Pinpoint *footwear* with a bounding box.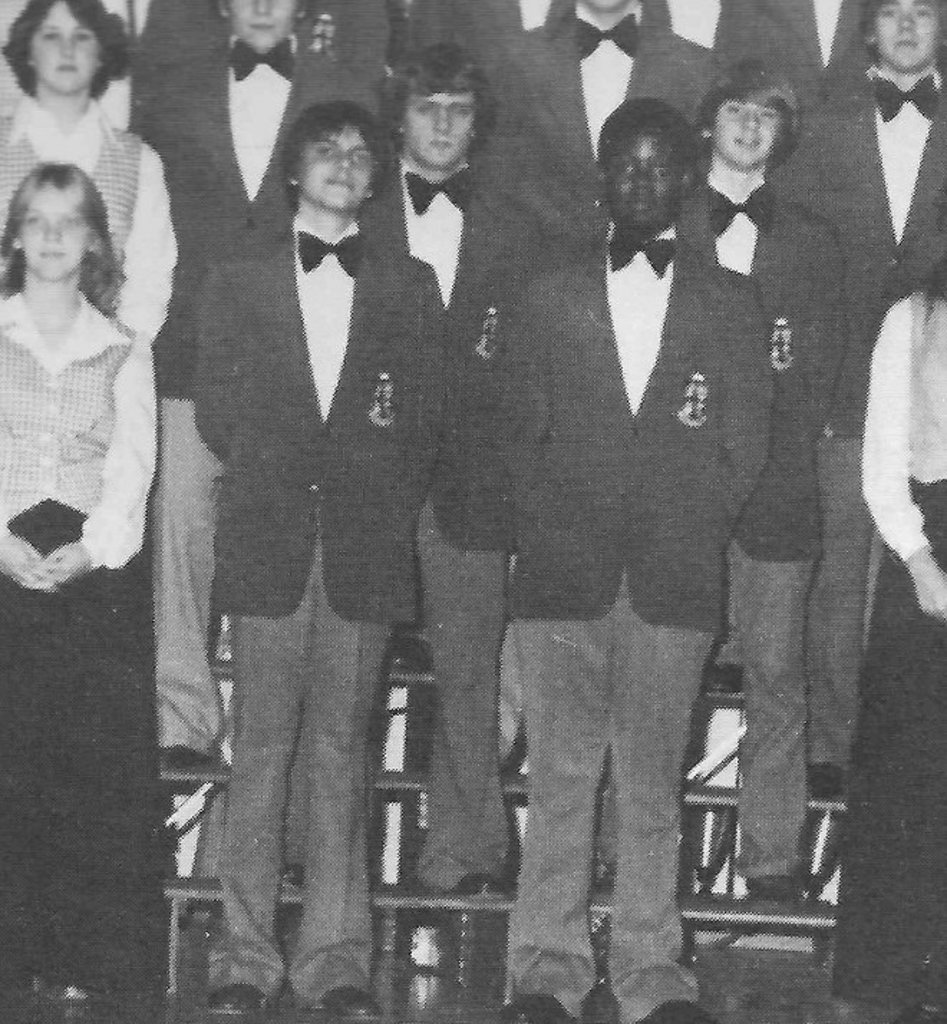
(805, 762, 855, 802).
